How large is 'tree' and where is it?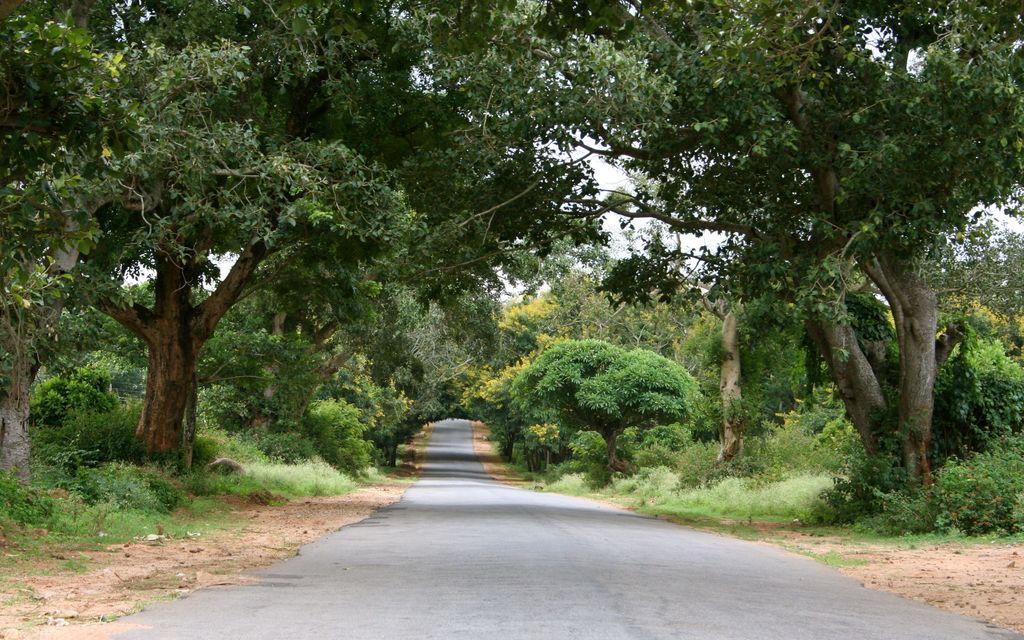
Bounding box: rect(390, 0, 1023, 497).
